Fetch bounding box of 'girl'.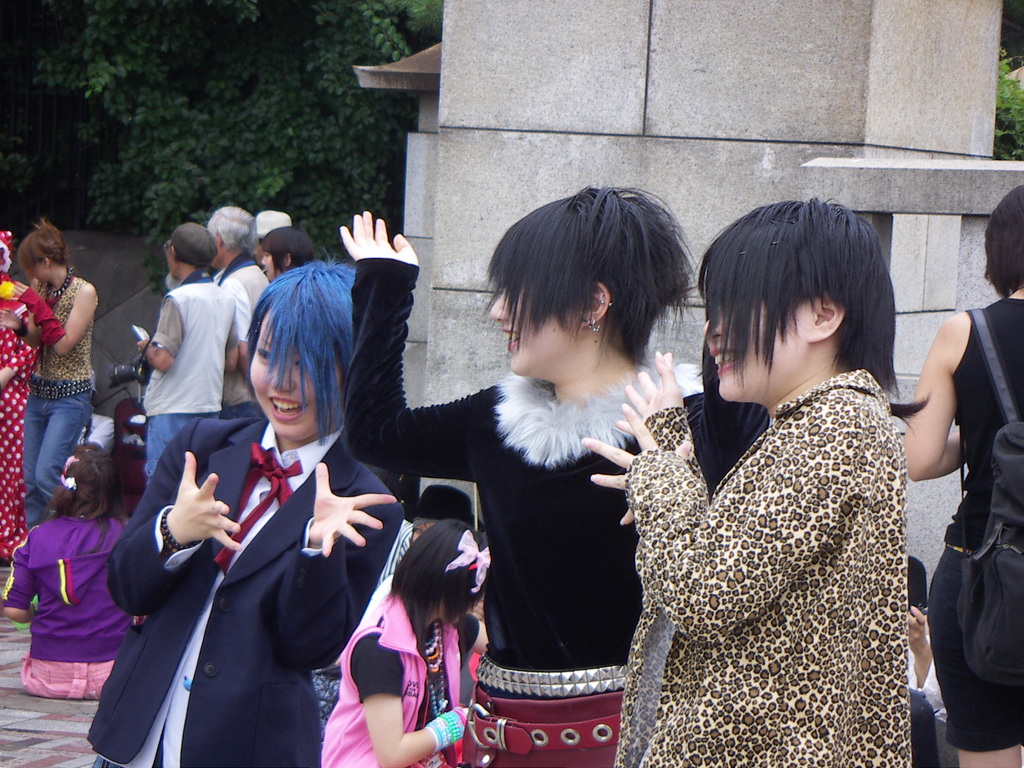
Bbox: [0,221,93,526].
